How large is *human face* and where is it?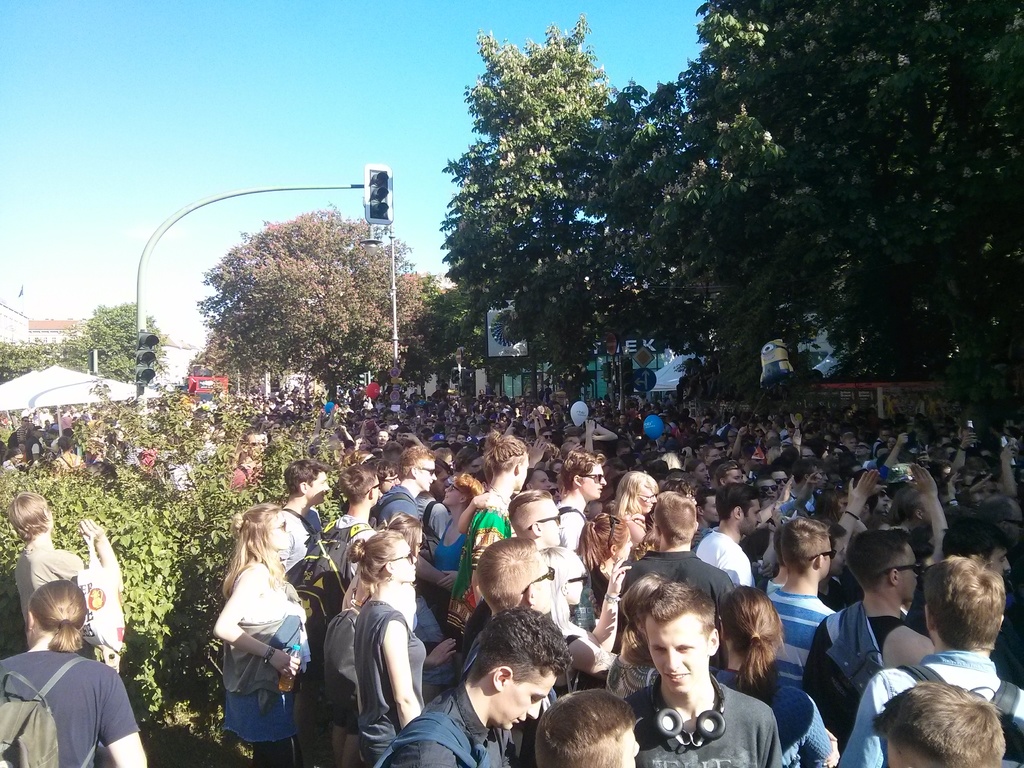
Bounding box: 727,467,746,485.
